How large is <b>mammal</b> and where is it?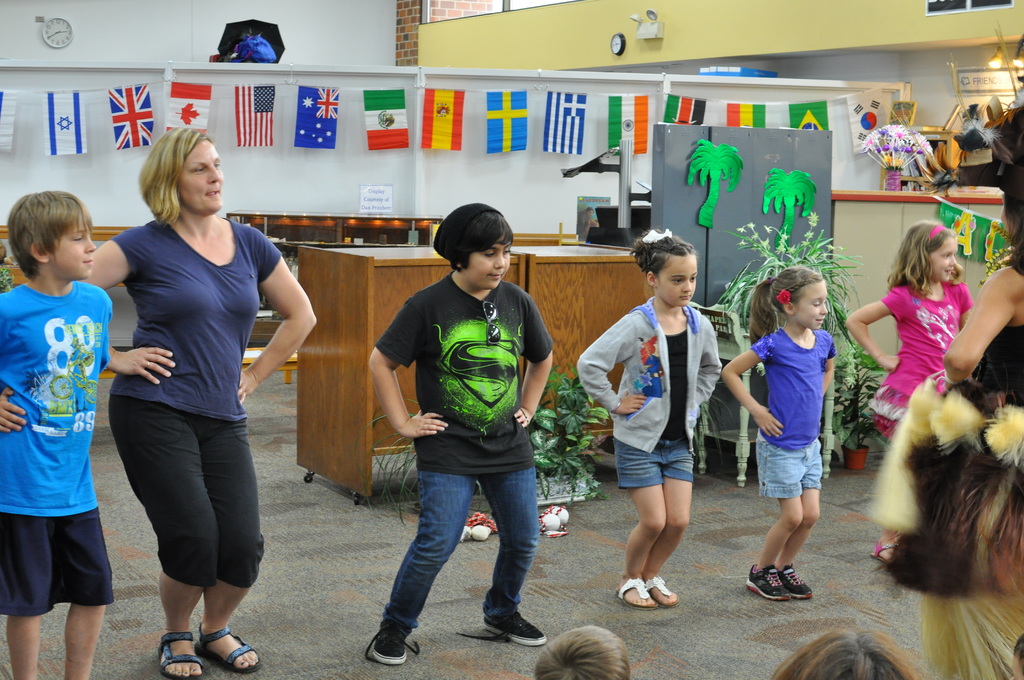
Bounding box: pyautogui.locateOnScreen(363, 227, 572, 633).
